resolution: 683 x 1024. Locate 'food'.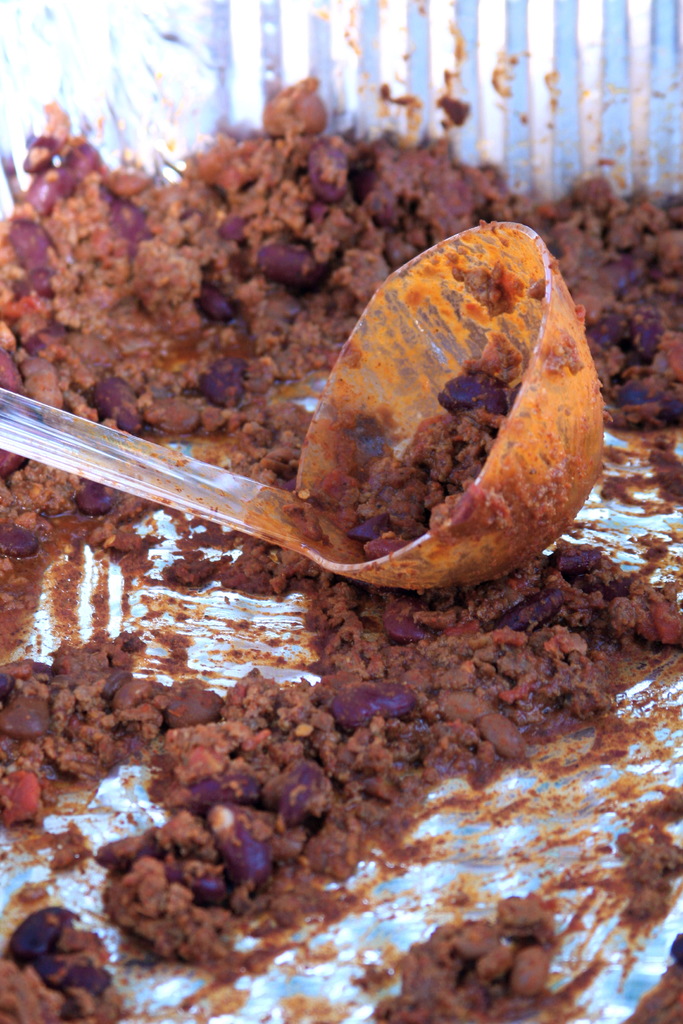
[0,77,680,1023].
